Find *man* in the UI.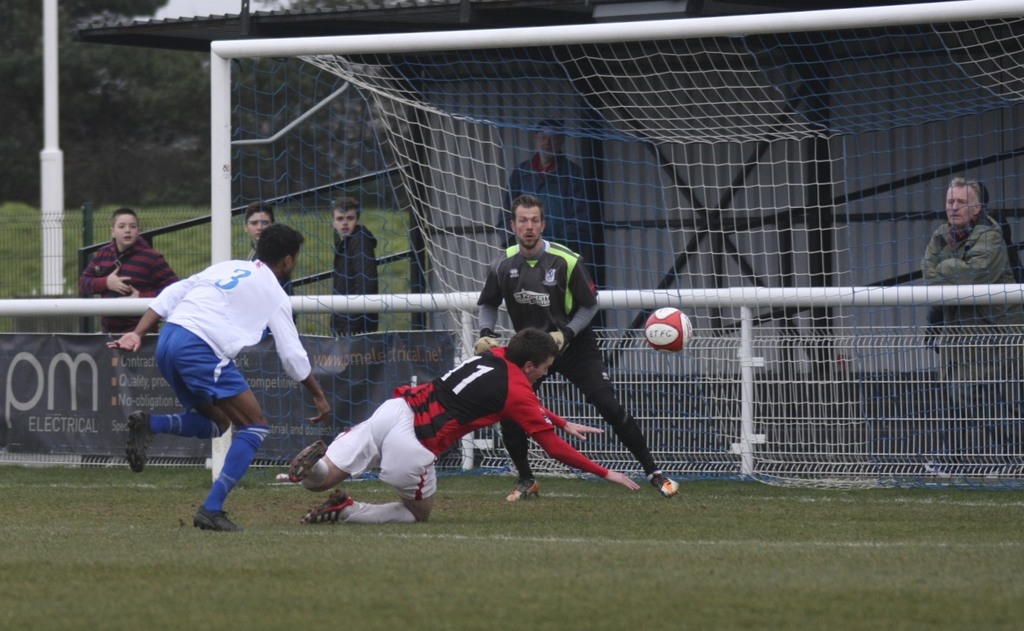
UI element at (x1=102, y1=219, x2=331, y2=529).
